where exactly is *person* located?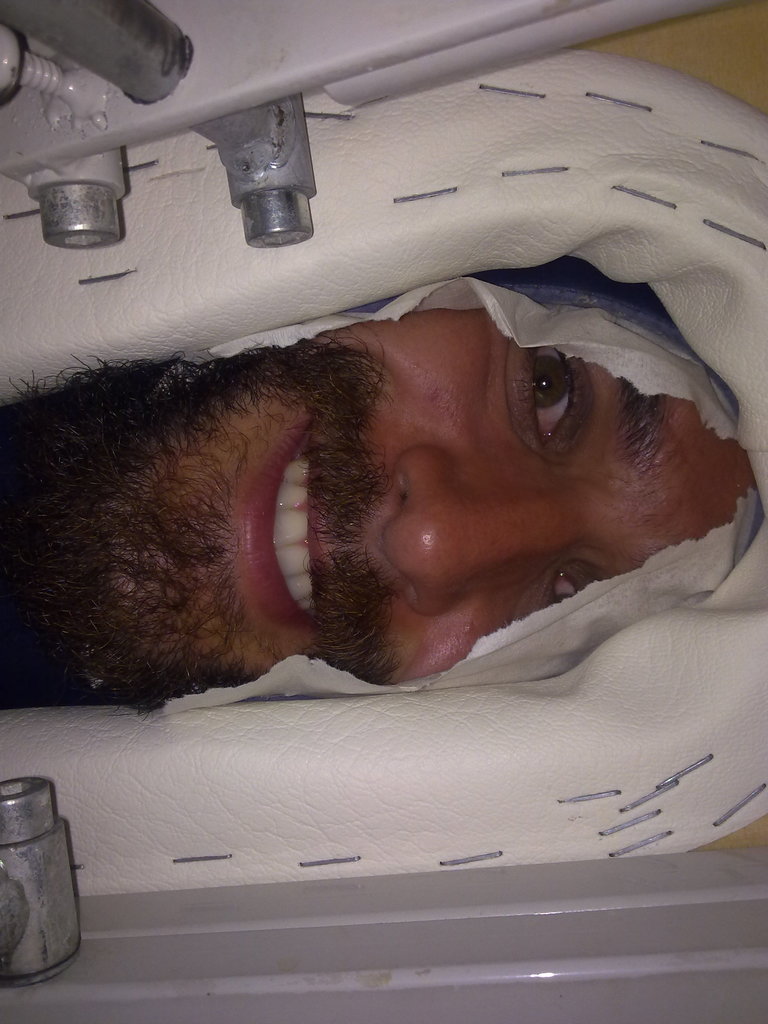
Its bounding box is {"x1": 0, "y1": 257, "x2": 767, "y2": 710}.
